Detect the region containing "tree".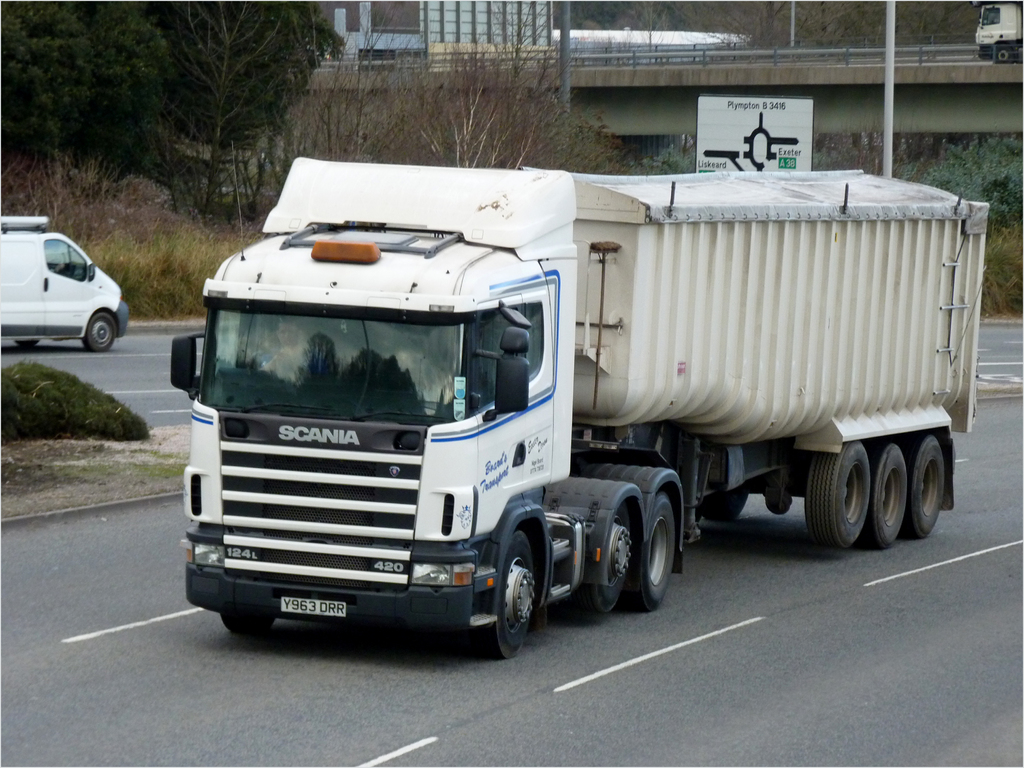
bbox(116, 12, 330, 172).
